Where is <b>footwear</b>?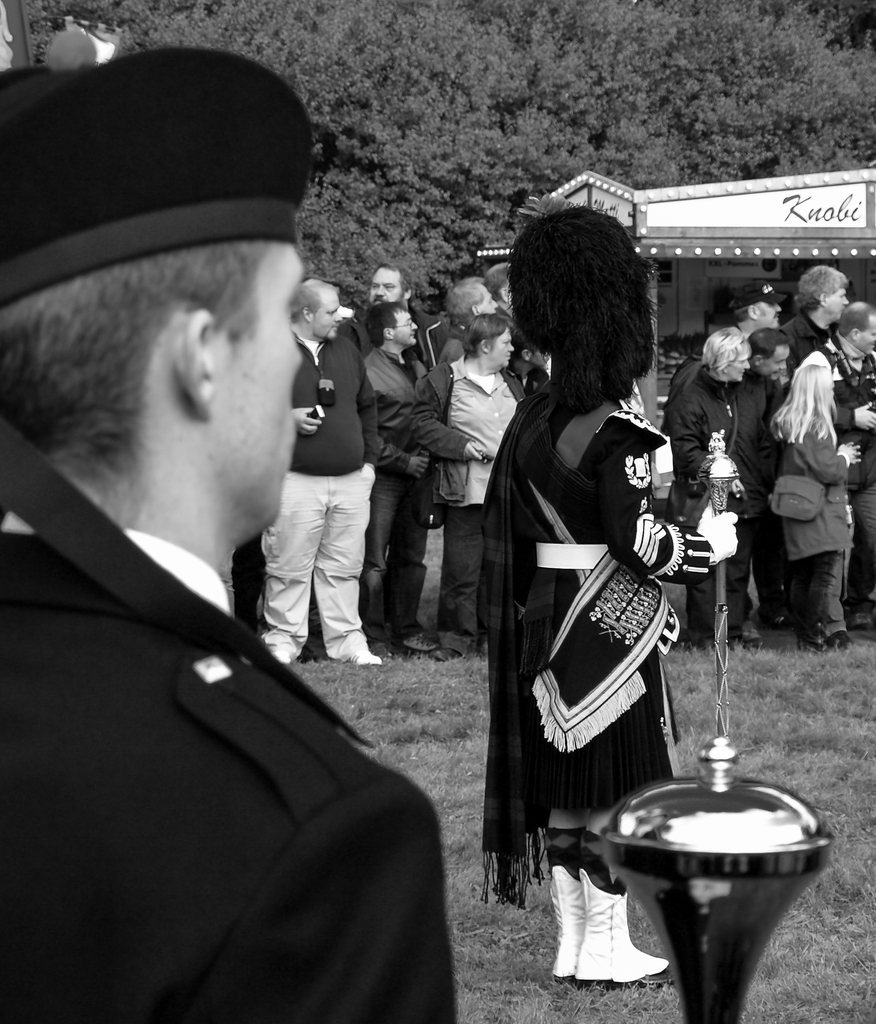
BBox(391, 629, 434, 653).
